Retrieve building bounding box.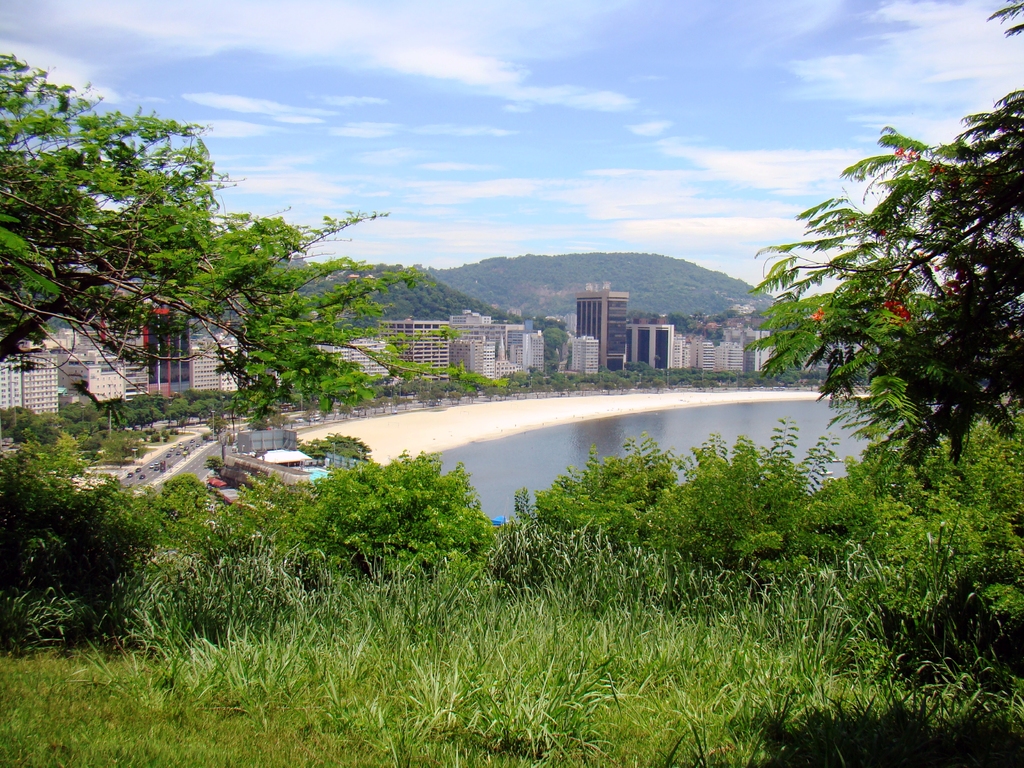
Bounding box: locate(628, 322, 673, 372).
